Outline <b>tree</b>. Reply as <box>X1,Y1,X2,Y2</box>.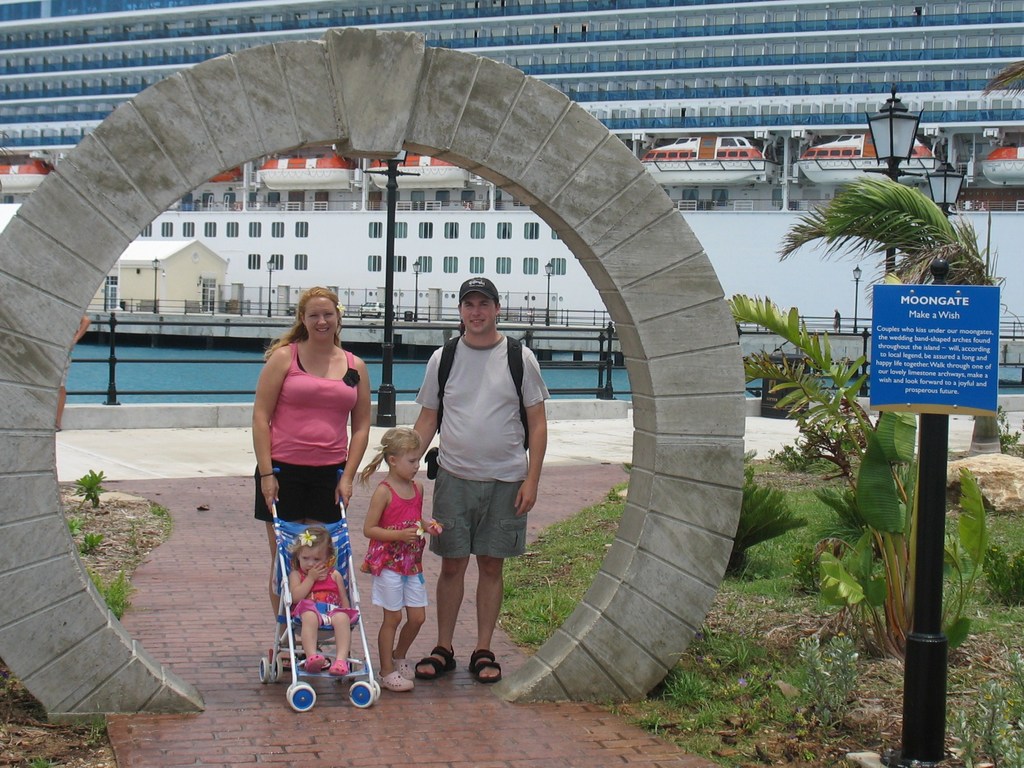
<box>780,175,1009,292</box>.
